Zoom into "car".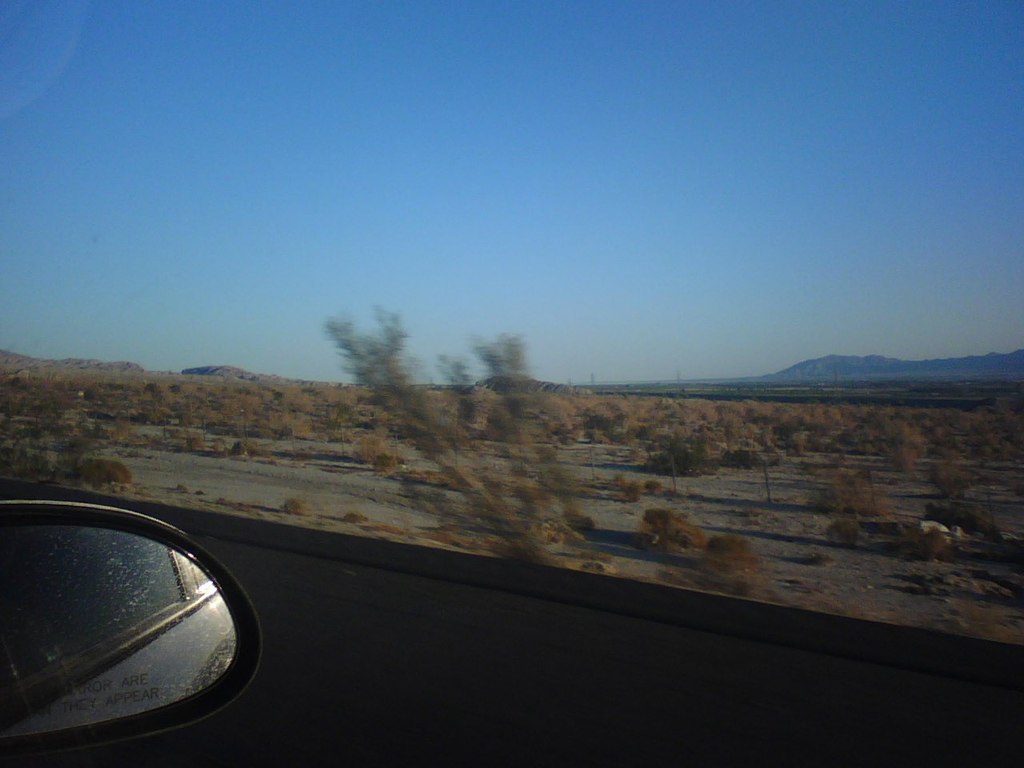
Zoom target: [0,486,263,762].
